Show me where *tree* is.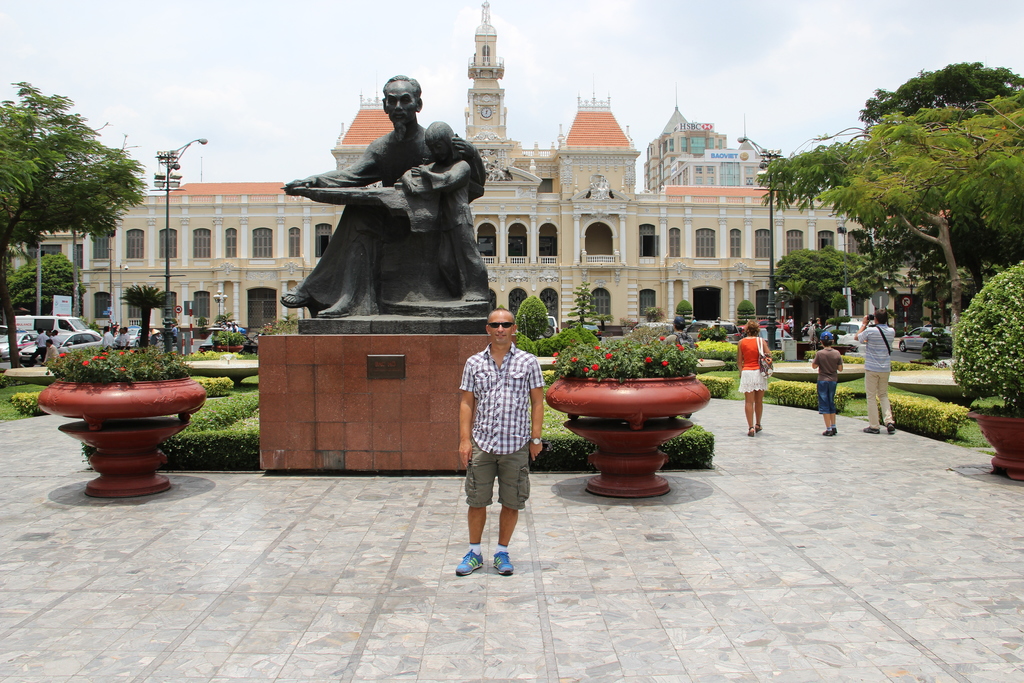
*tree* is at (567, 281, 596, 331).
